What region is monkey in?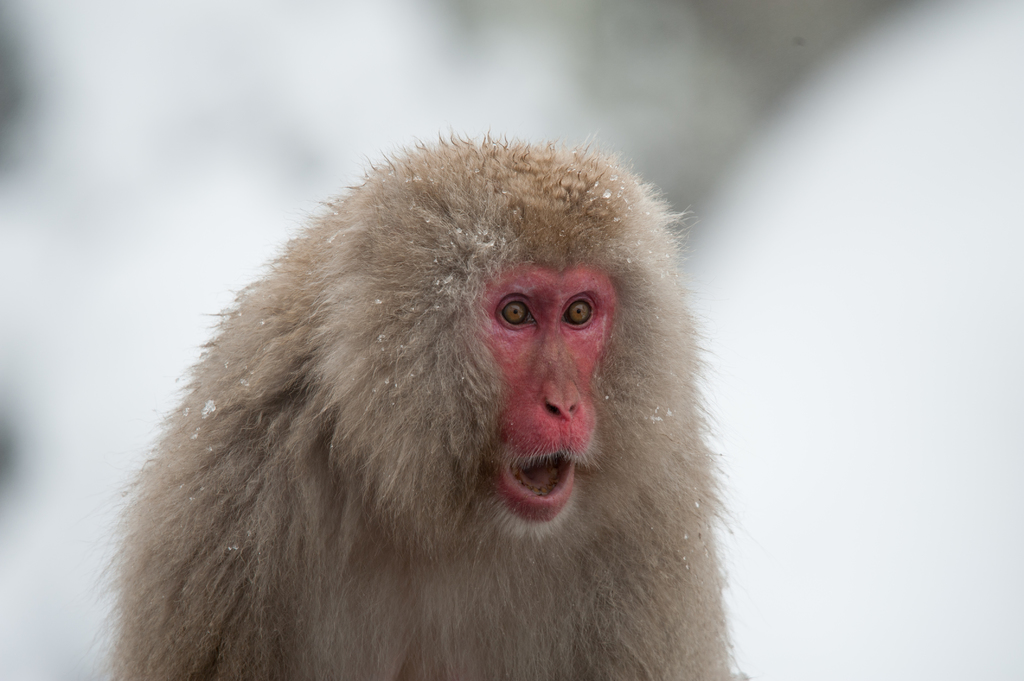
detection(86, 114, 770, 671).
